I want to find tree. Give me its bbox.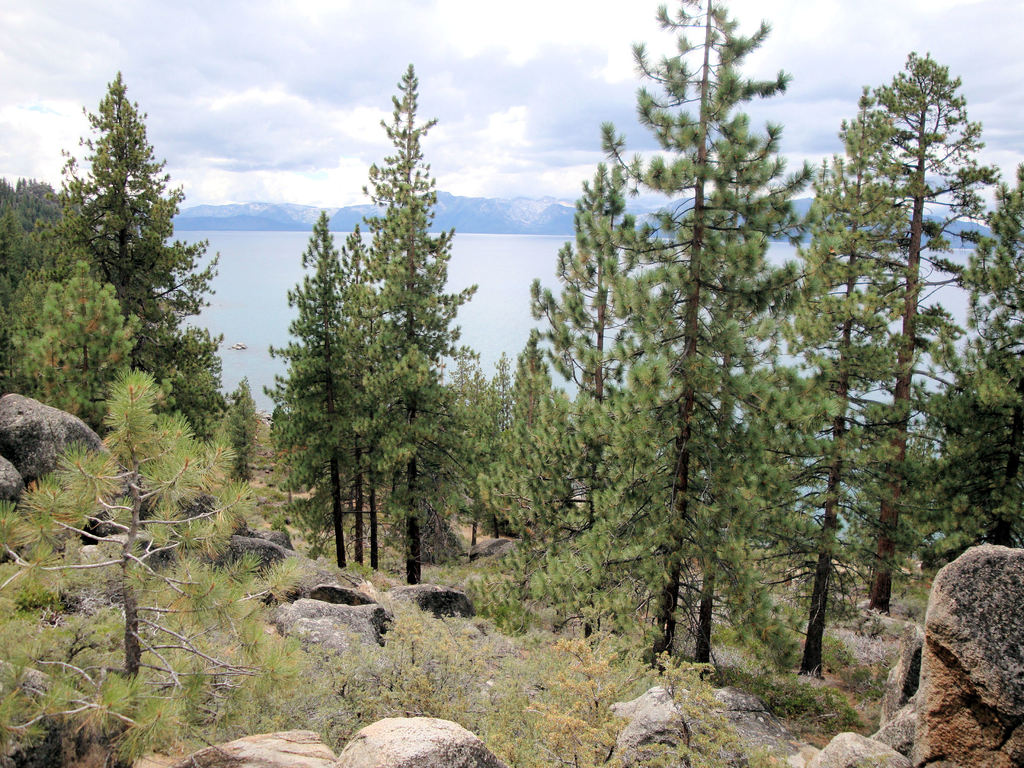
[324,216,412,574].
